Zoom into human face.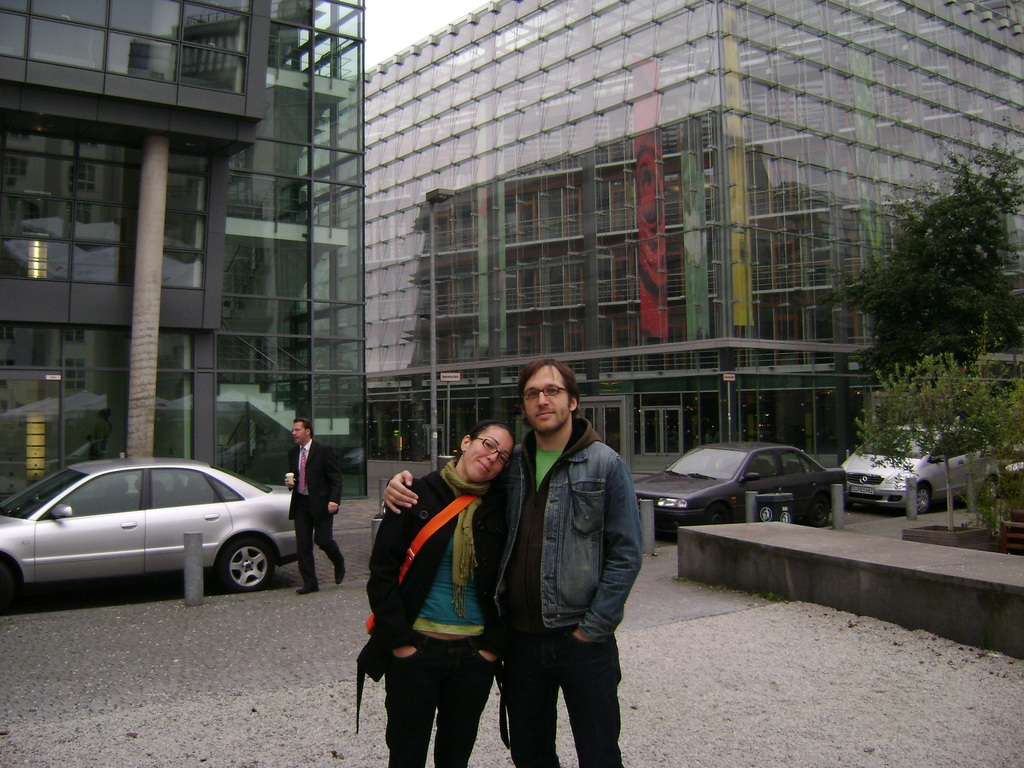
Zoom target: BBox(463, 431, 511, 475).
